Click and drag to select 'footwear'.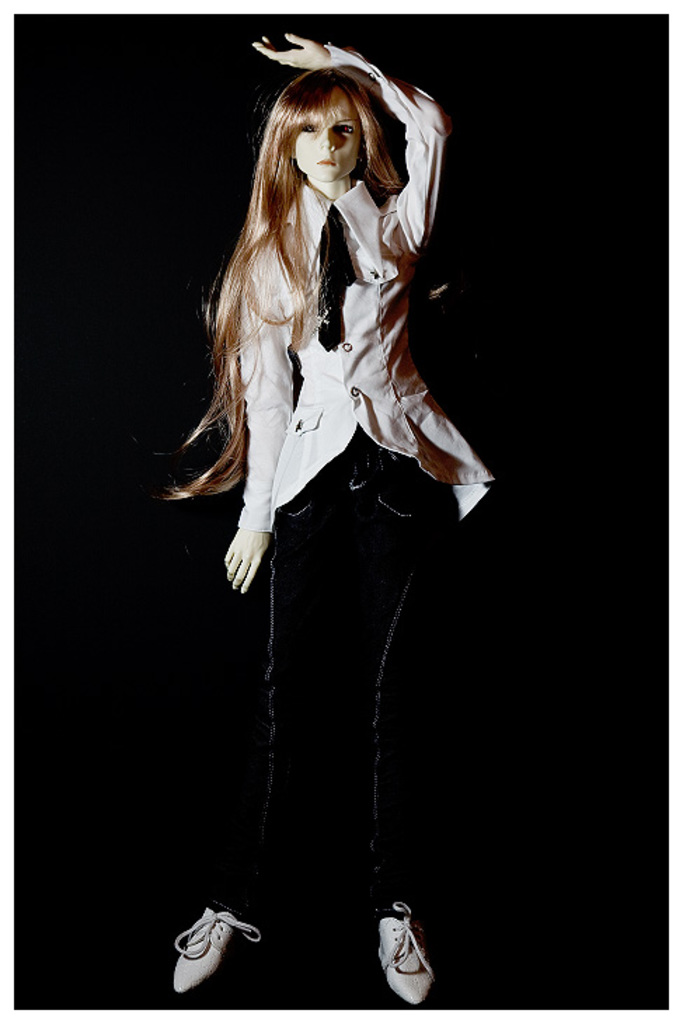
Selection: <region>185, 908, 265, 988</region>.
